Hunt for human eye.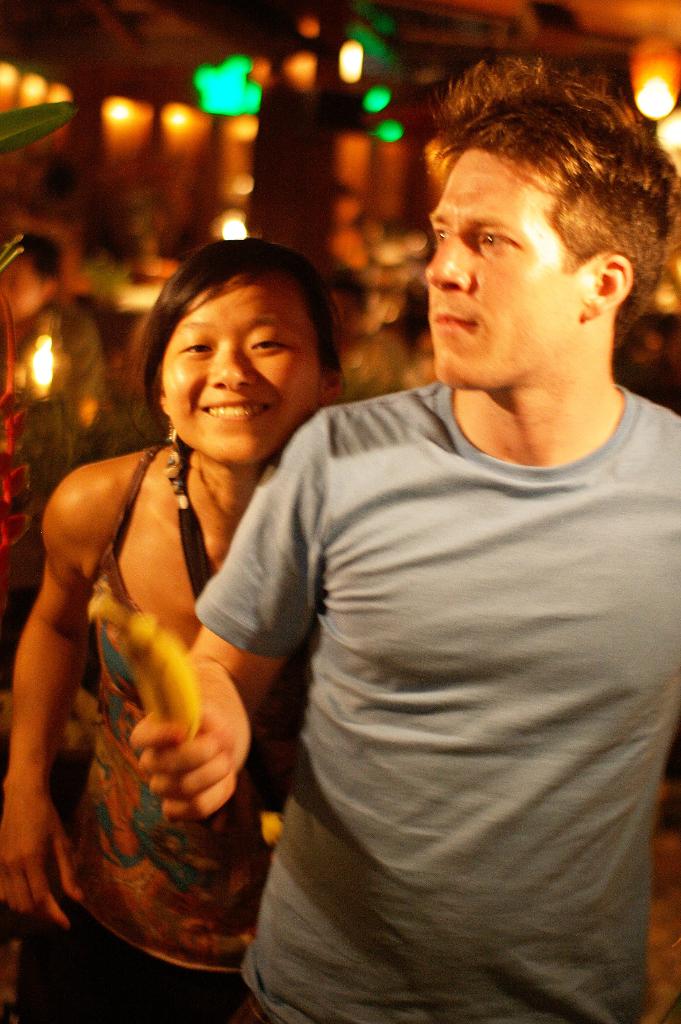
Hunted down at [427, 223, 448, 246].
